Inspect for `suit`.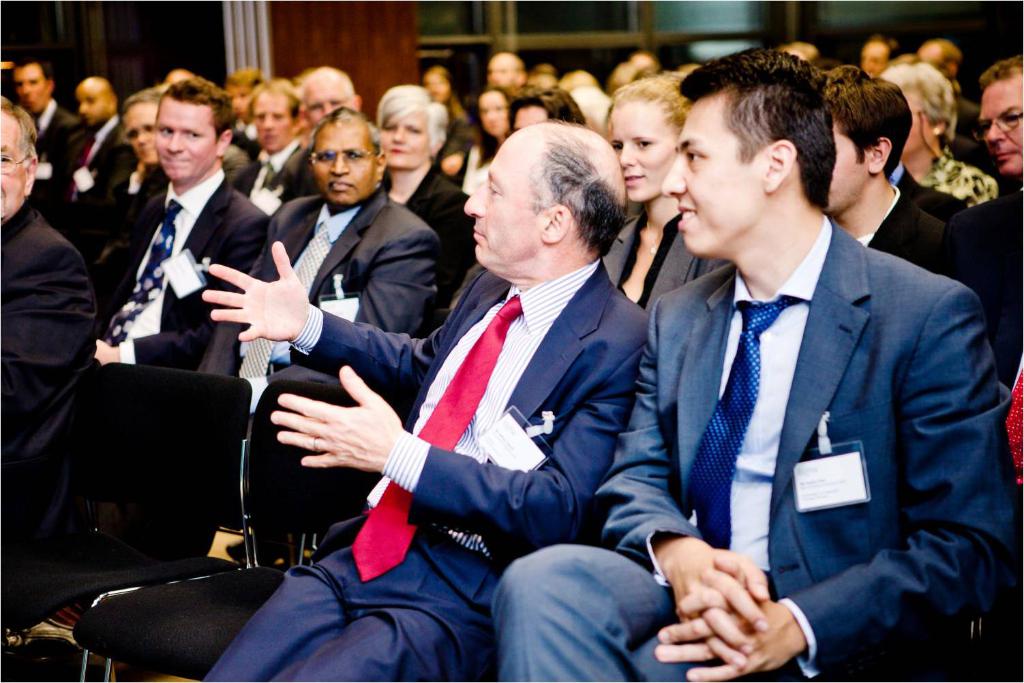
Inspection: locate(597, 211, 727, 331).
